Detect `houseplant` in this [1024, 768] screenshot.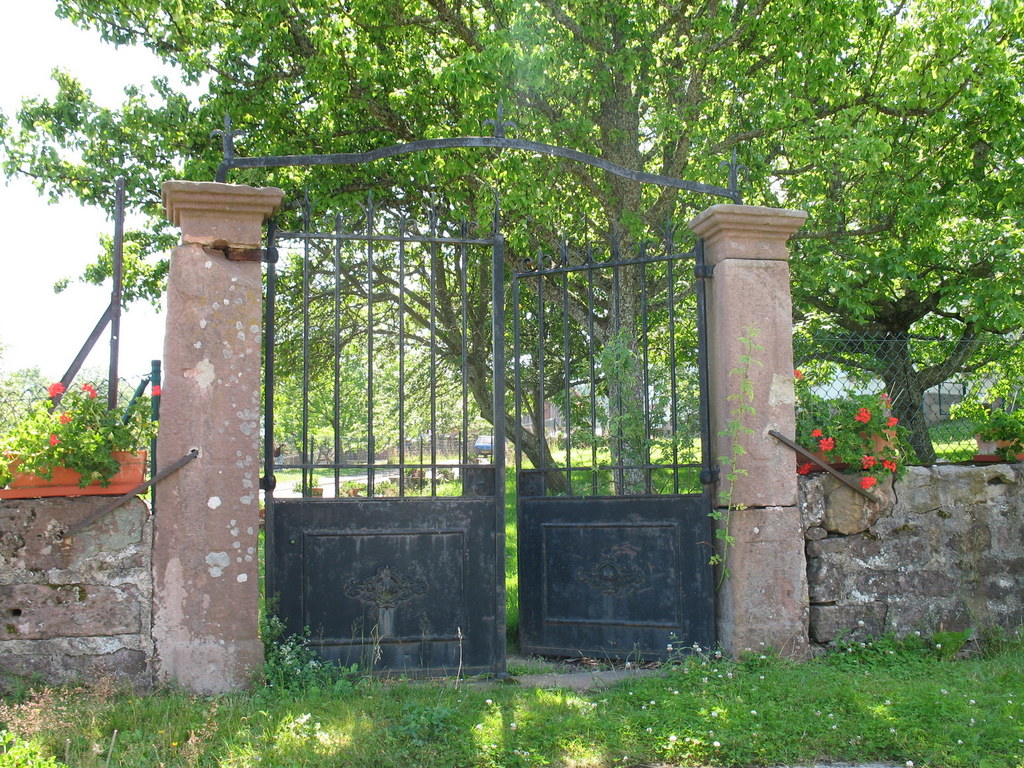
Detection: [291, 477, 323, 501].
